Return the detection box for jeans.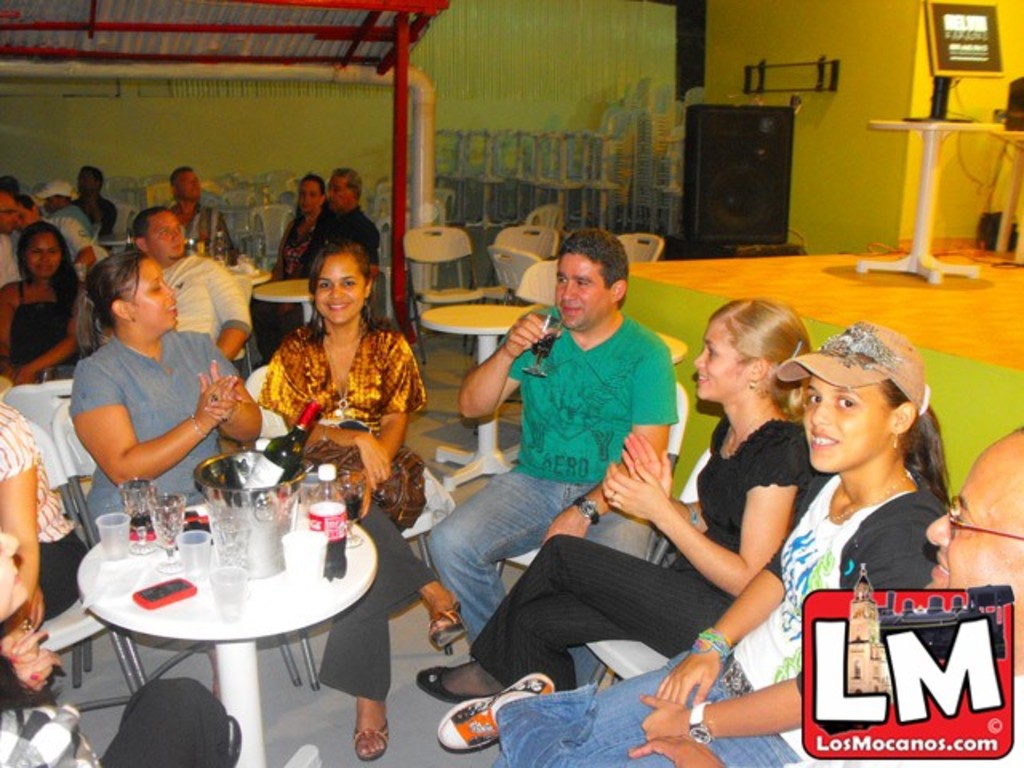
BBox(426, 470, 654, 686).
